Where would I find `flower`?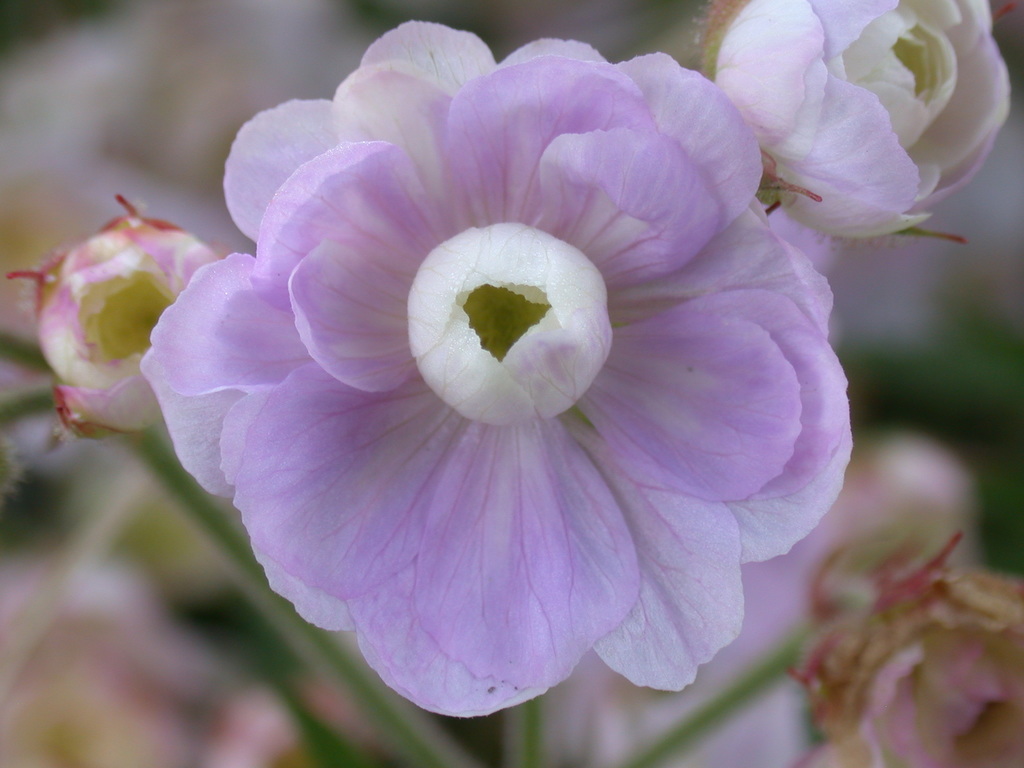
At box(710, 0, 1016, 250).
